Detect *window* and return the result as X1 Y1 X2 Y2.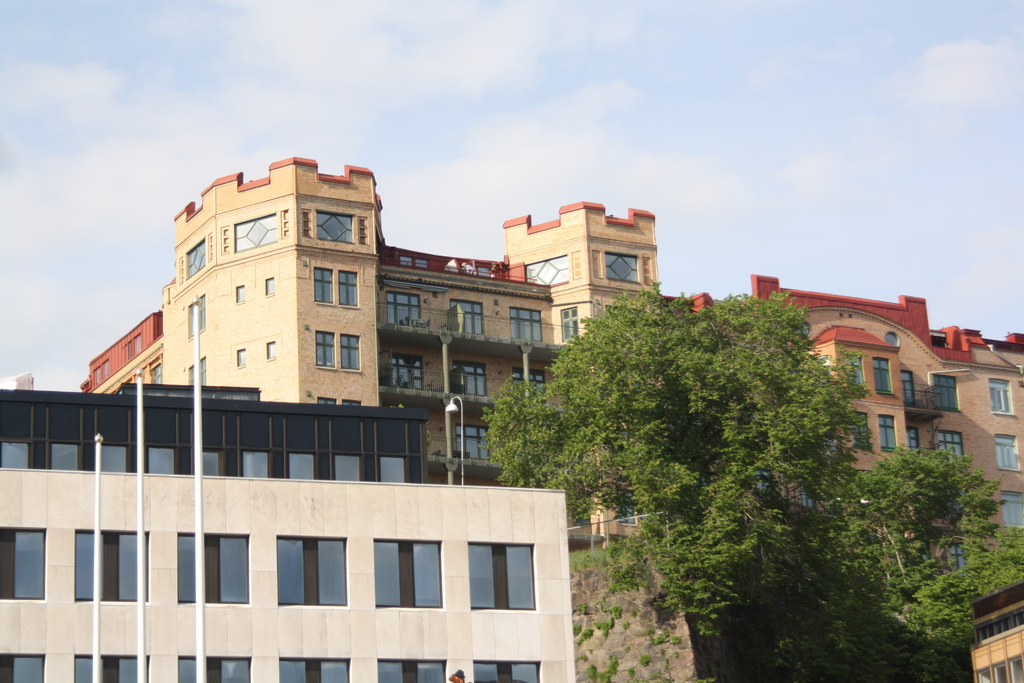
372 537 446 606.
